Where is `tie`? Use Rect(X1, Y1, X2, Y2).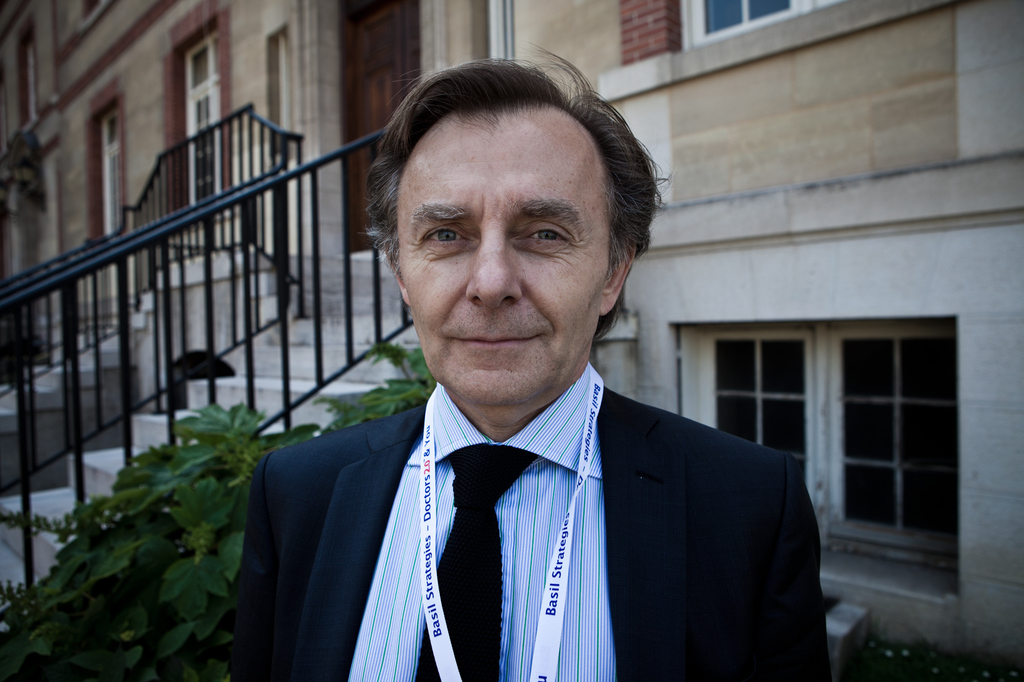
Rect(414, 448, 538, 681).
